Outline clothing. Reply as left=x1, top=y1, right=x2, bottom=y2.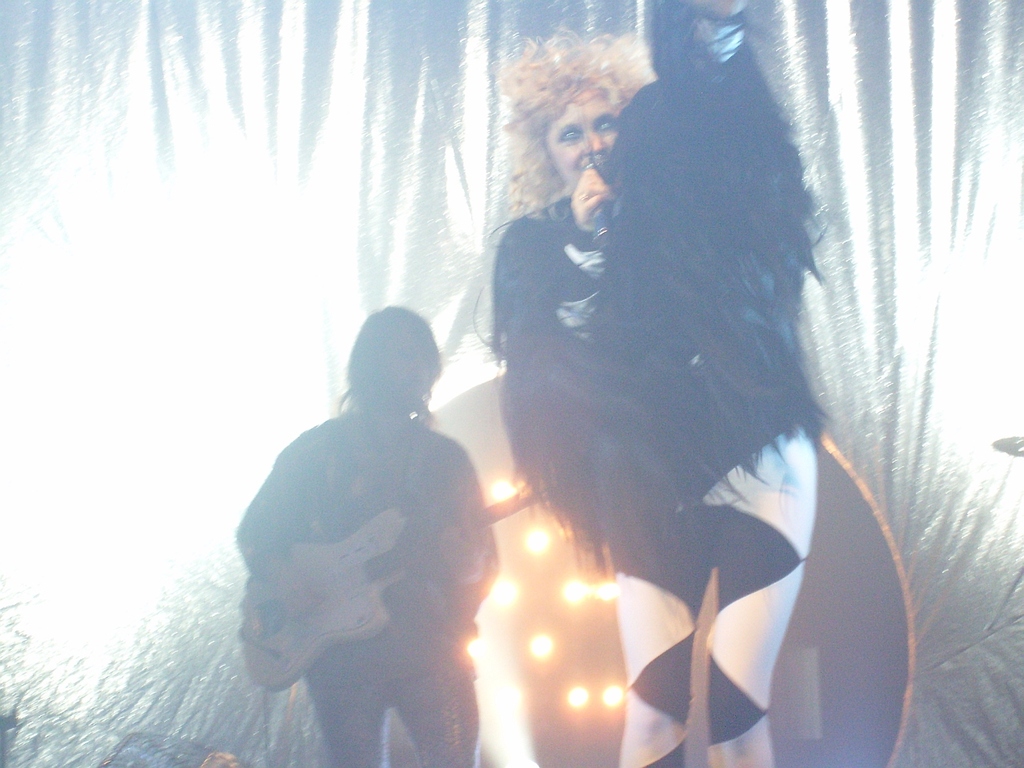
left=236, top=407, right=505, bottom=680.
